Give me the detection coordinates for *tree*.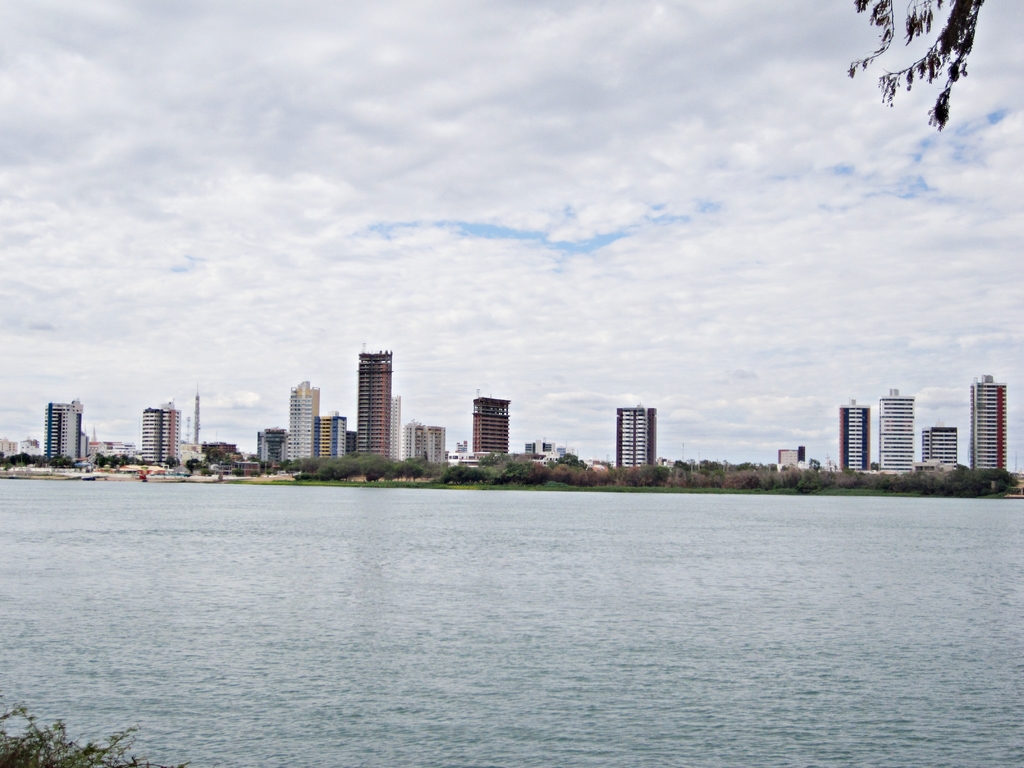
[501, 457, 533, 485].
